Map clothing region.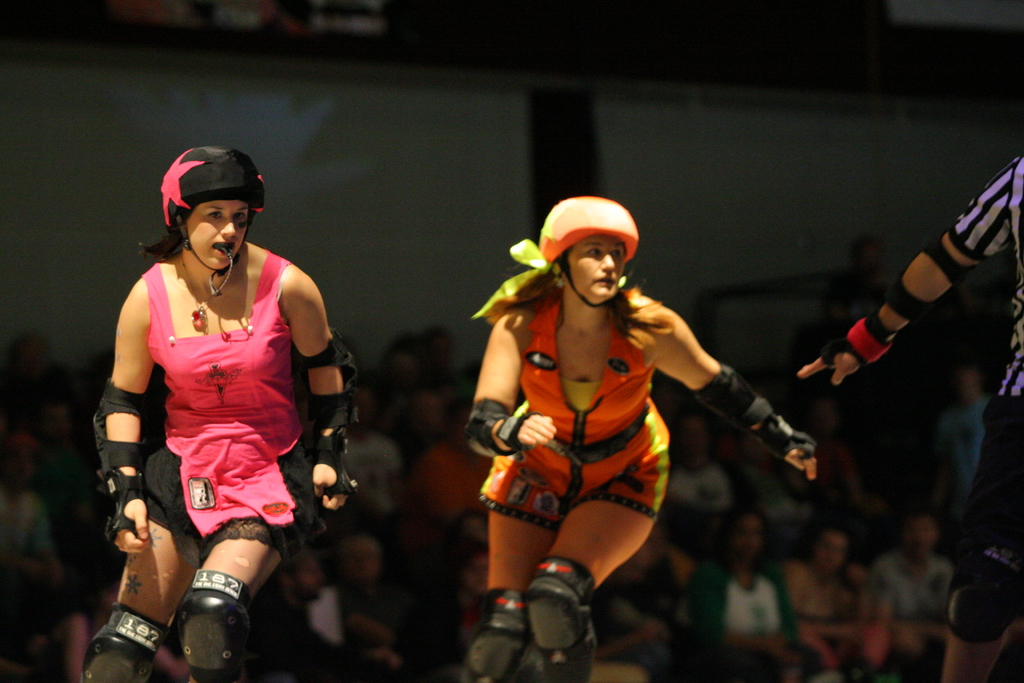
Mapped to box(943, 148, 1023, 626).
